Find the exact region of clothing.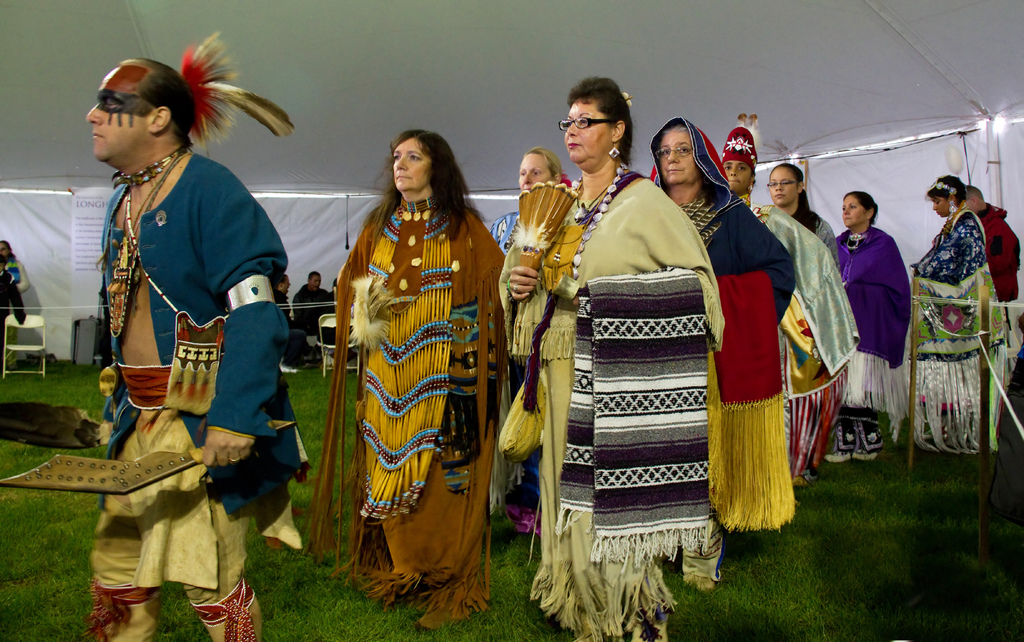
Exact region: bbox=(914, 209, 996, 440).
